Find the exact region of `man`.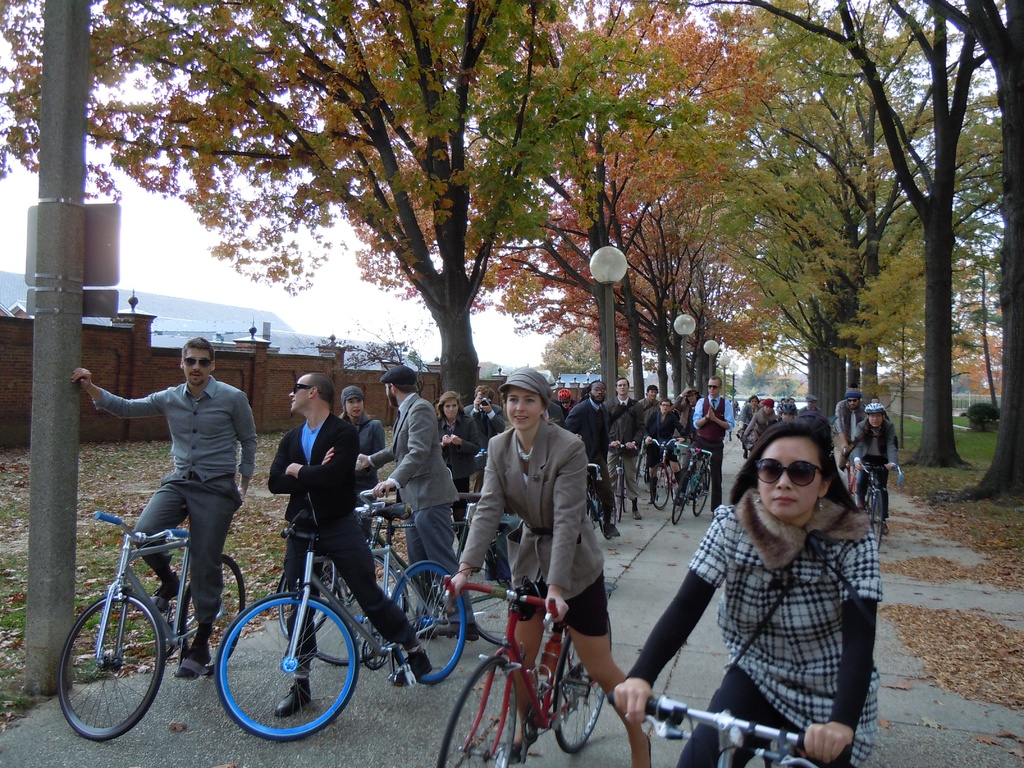
Exact region: [x1=835, y1=385, x2=867, y2=458].
